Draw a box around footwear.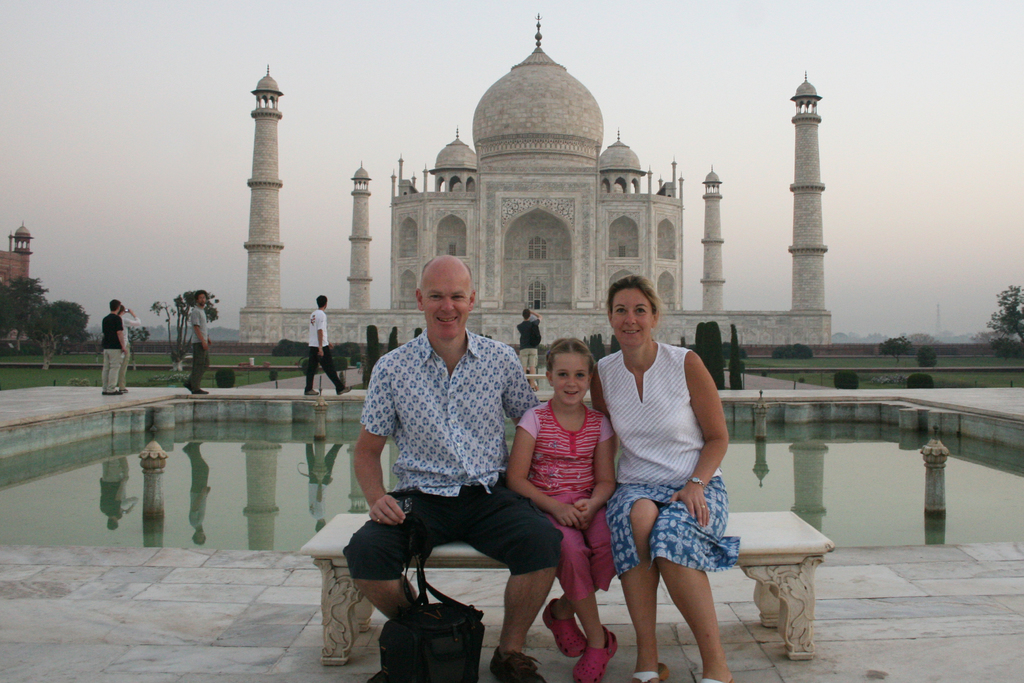
(x1=185, y1=380, x2=207, y2=393).
